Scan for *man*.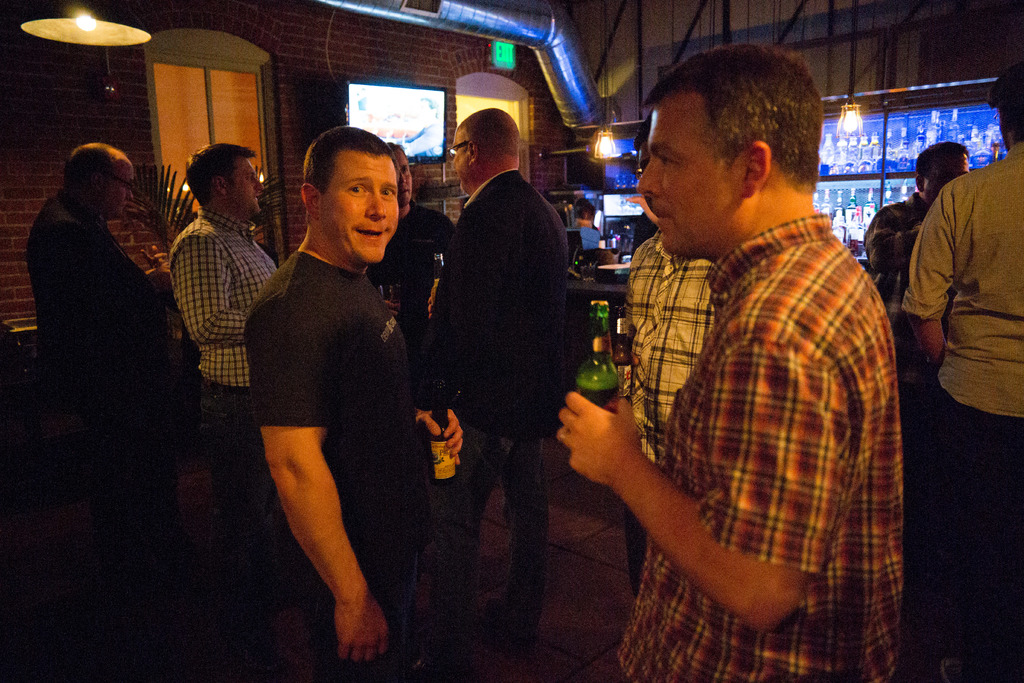
Scan result: Rect(21, 147, 202, 625).
